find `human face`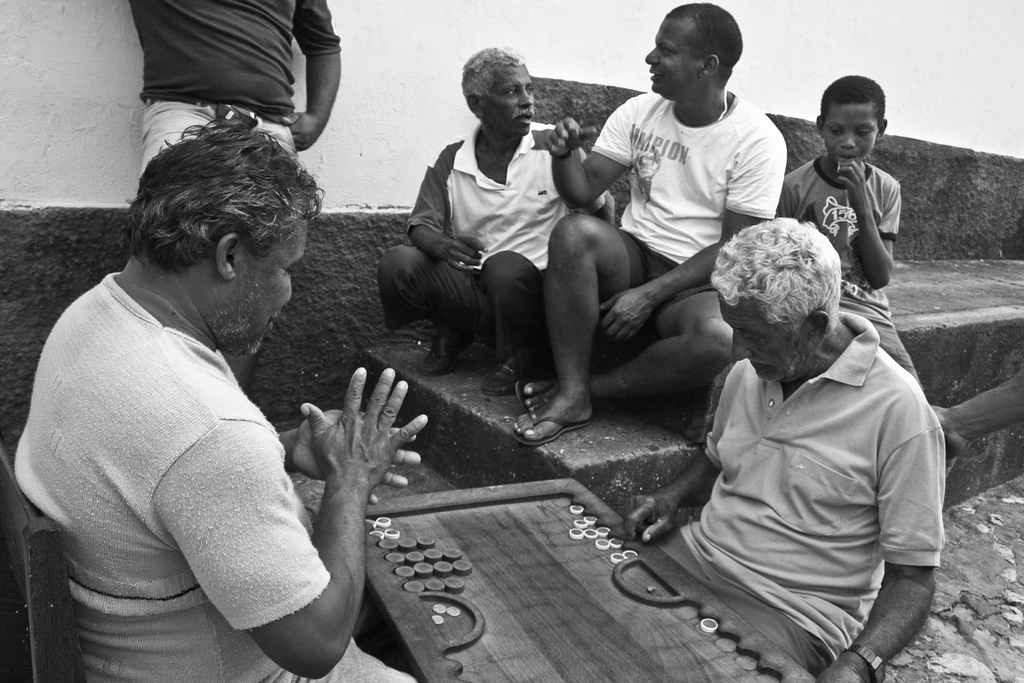
bbox=[204, 198, 312, 357]
